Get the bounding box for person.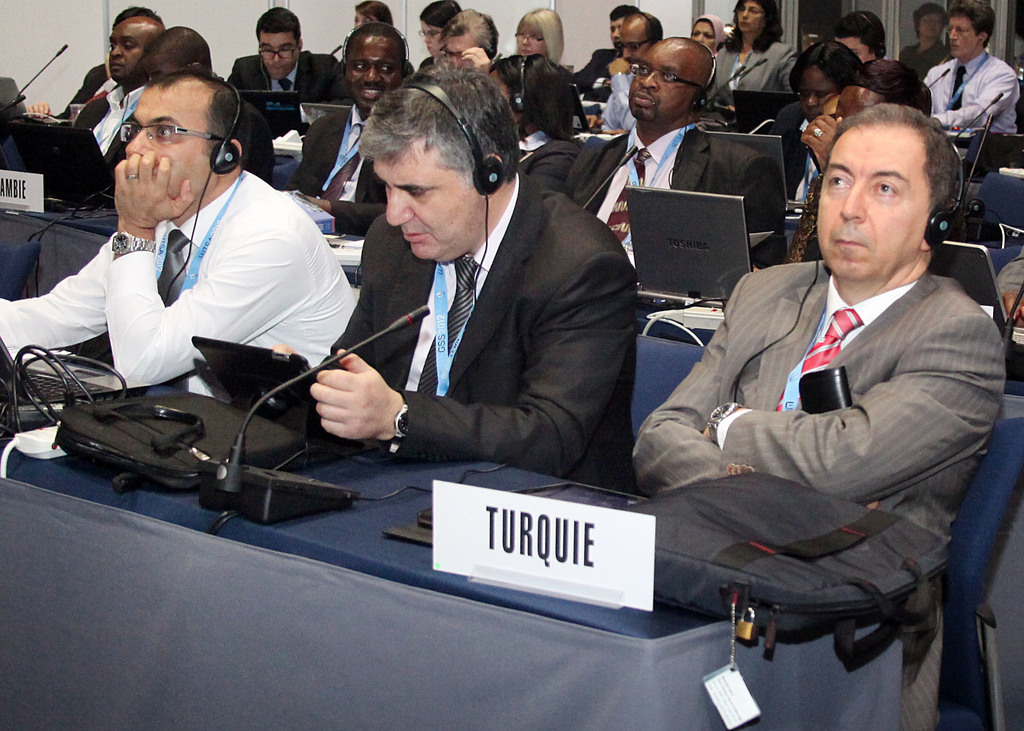
Rect(924, 2, 1023, 141).
